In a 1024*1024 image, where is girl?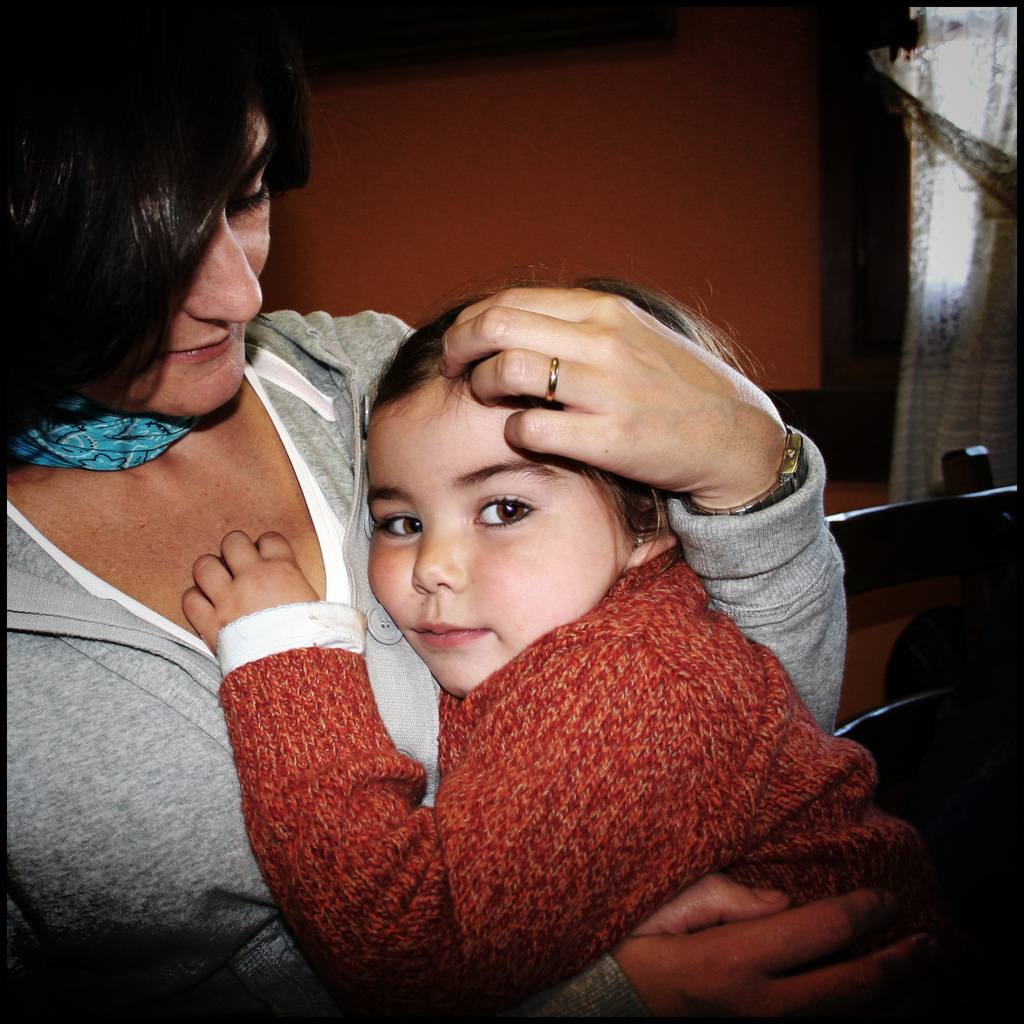
{"left": 180, "top": 275, "right": 946, "bottom": 1023}.
